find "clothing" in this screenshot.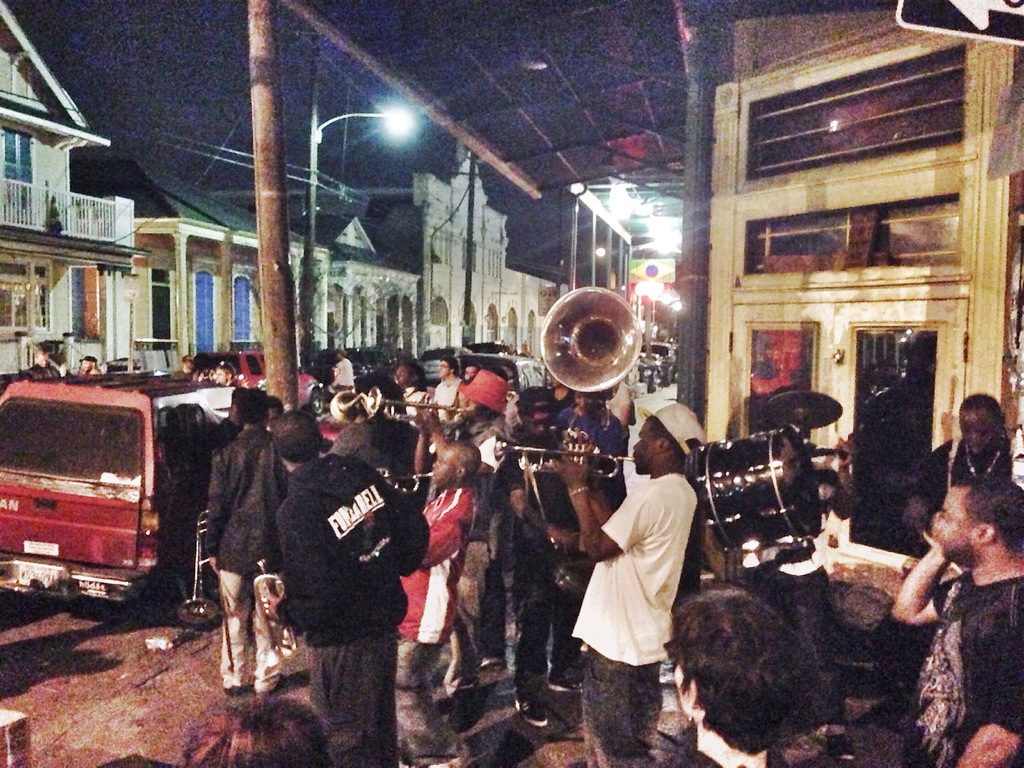
The bounding box for "clothing" is 673, 753, 754, 767.
